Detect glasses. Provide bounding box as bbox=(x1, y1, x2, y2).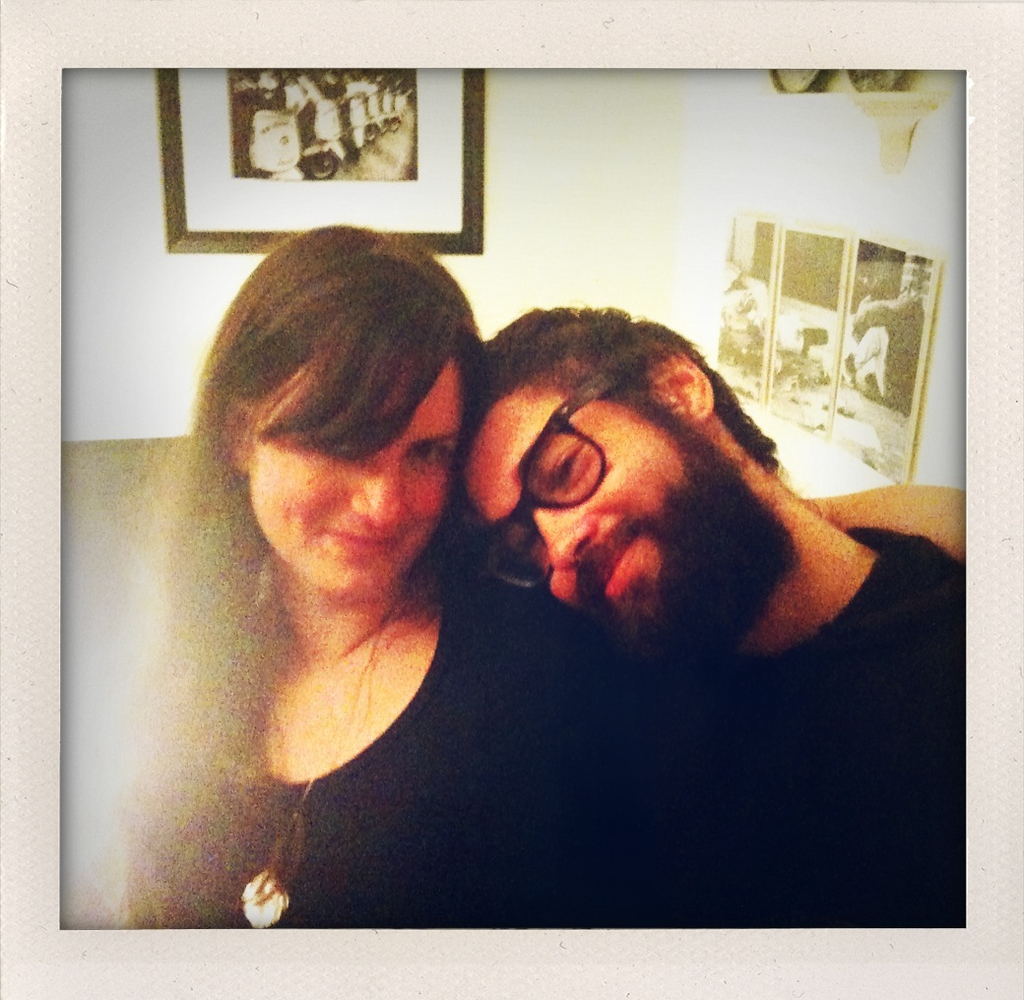
bbox=(471, 364, 624, 594).
